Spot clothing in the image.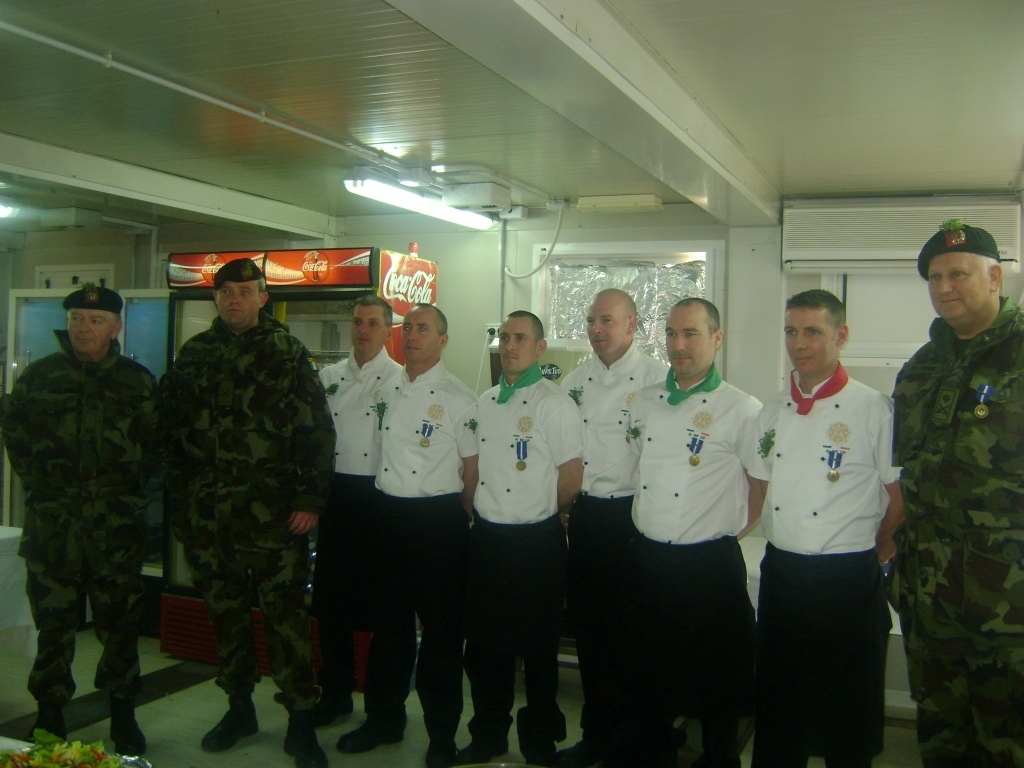
clothing found at [left=471, top=357, right=581, bottom=752].
